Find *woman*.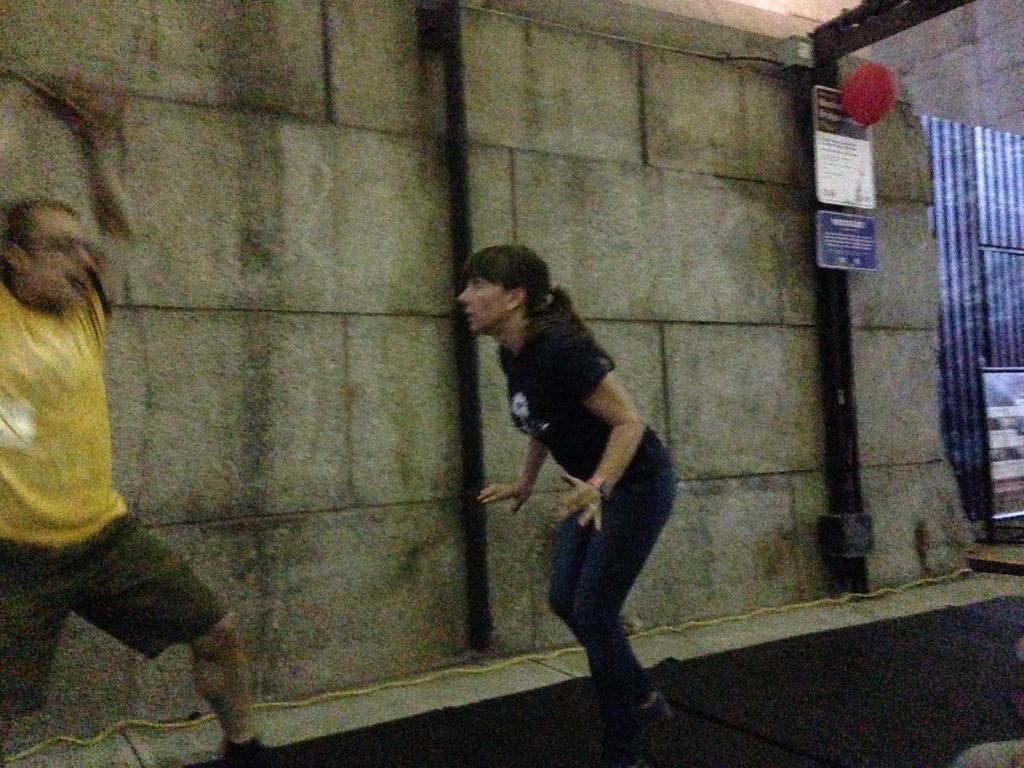
box=[469, 239, 676, 729].
